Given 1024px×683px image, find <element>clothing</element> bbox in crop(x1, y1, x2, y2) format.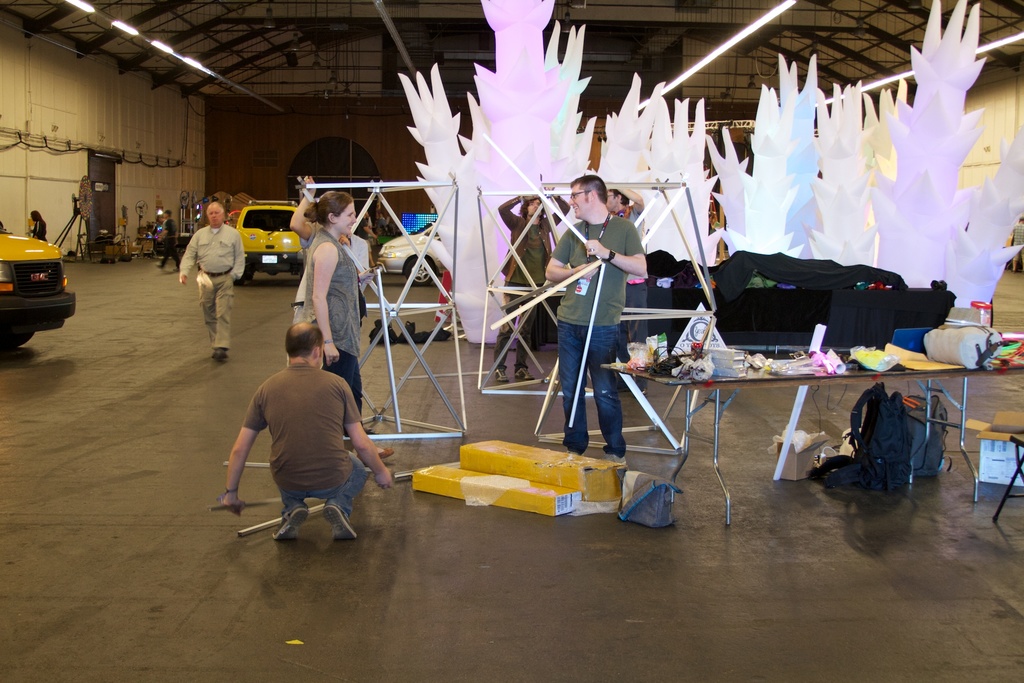
crop(292, 220, 371, 317).
